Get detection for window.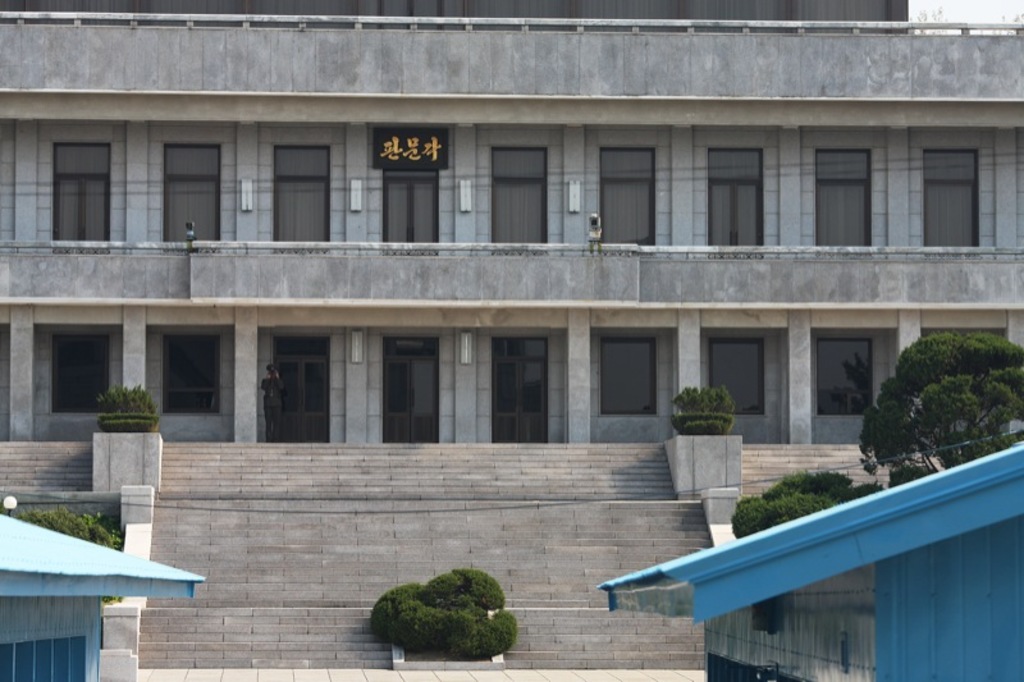
Detection: [701, 145, 762, 251].
